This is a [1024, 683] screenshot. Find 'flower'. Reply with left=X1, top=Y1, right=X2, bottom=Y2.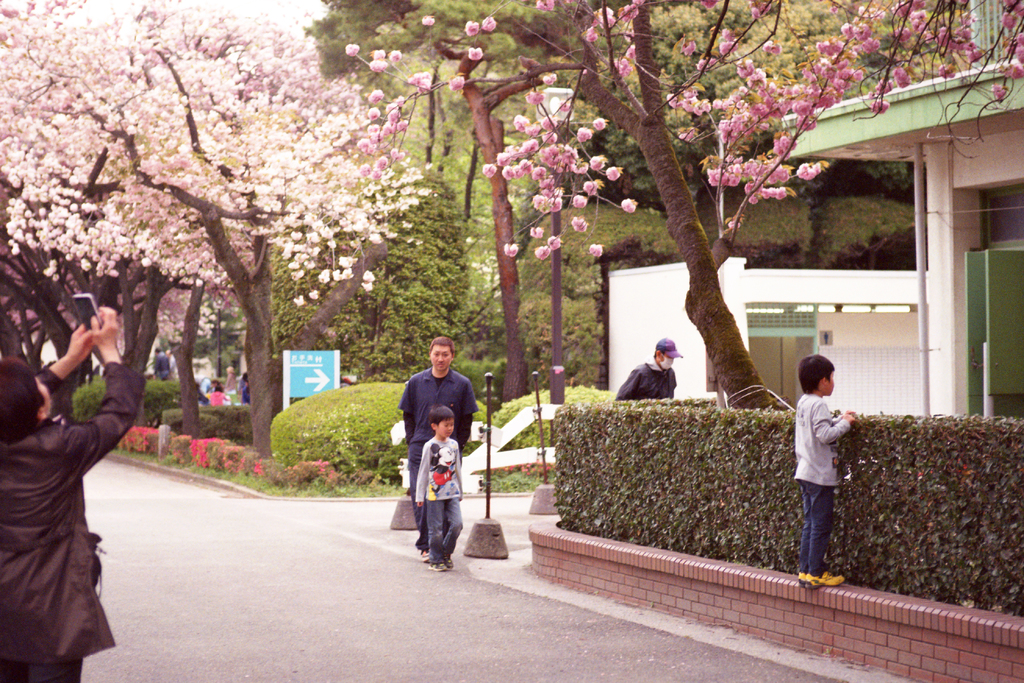
left=462, top=19, right=481, bottom=34.
